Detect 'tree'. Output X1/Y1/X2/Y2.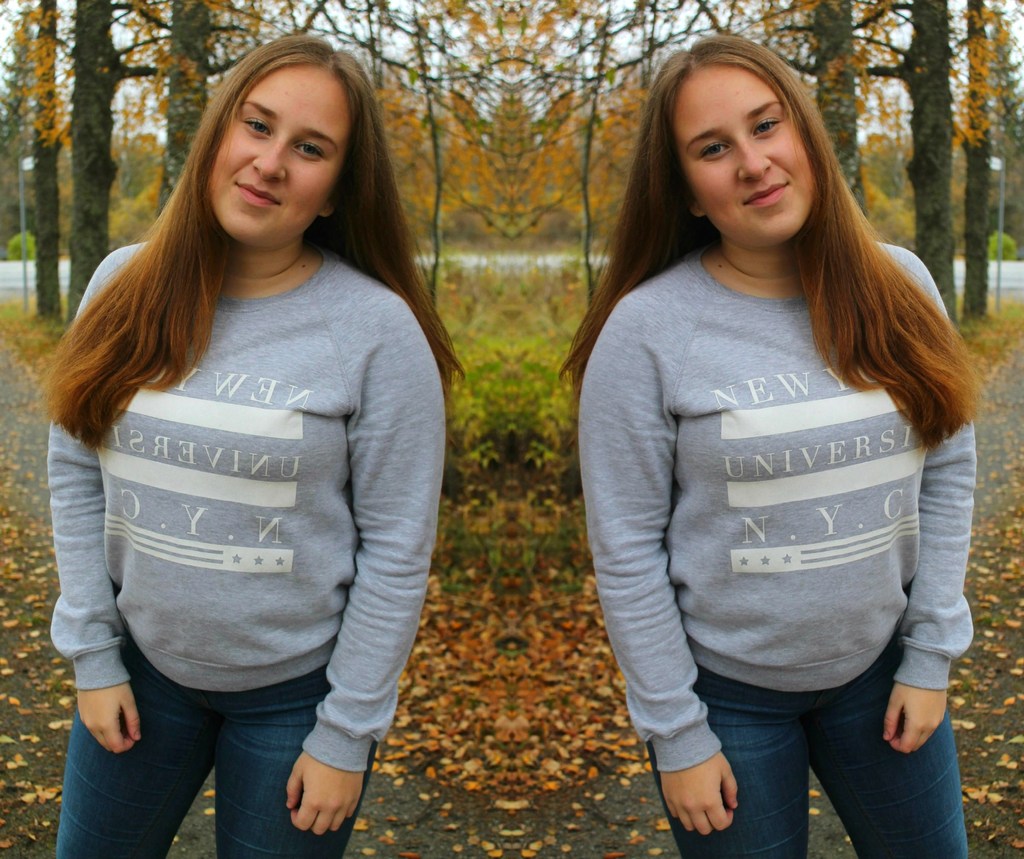
152/1/222/223.
